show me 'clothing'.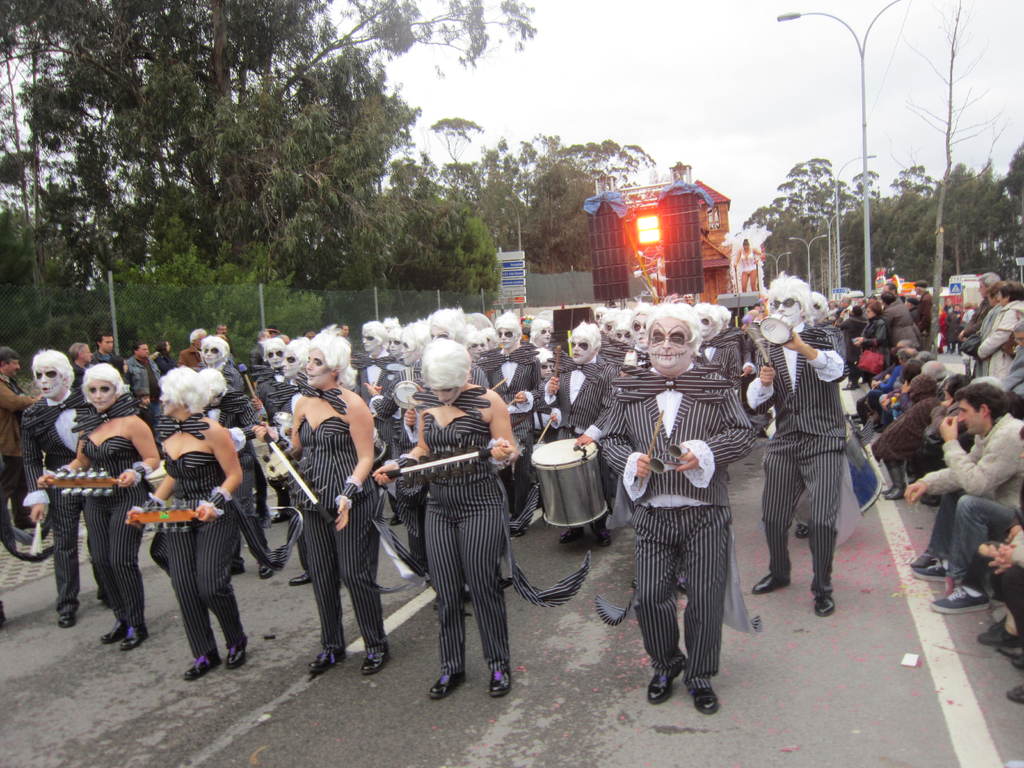
'clothing' is here: (739, 246, 759, 276).
